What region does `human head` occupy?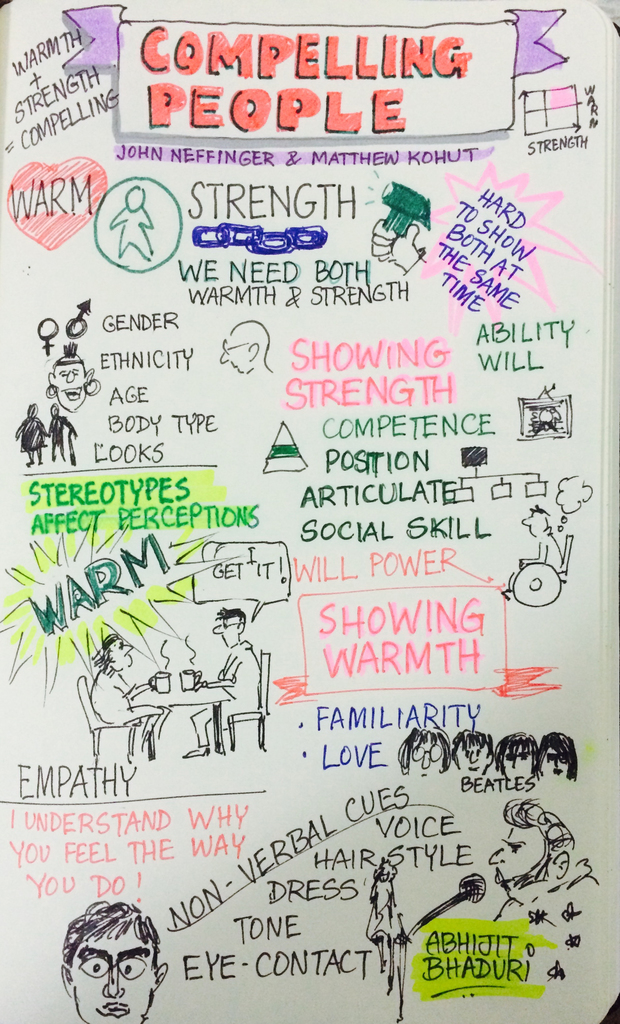
376/858/395/883.
